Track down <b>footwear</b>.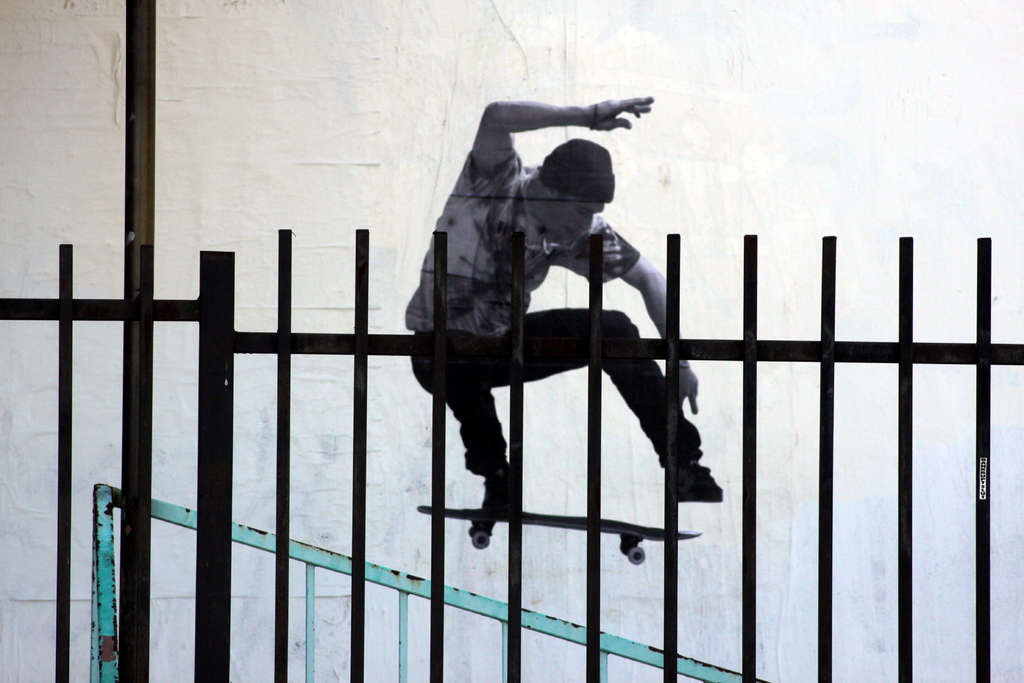
Tracked to (675, 454, 724, 506).
